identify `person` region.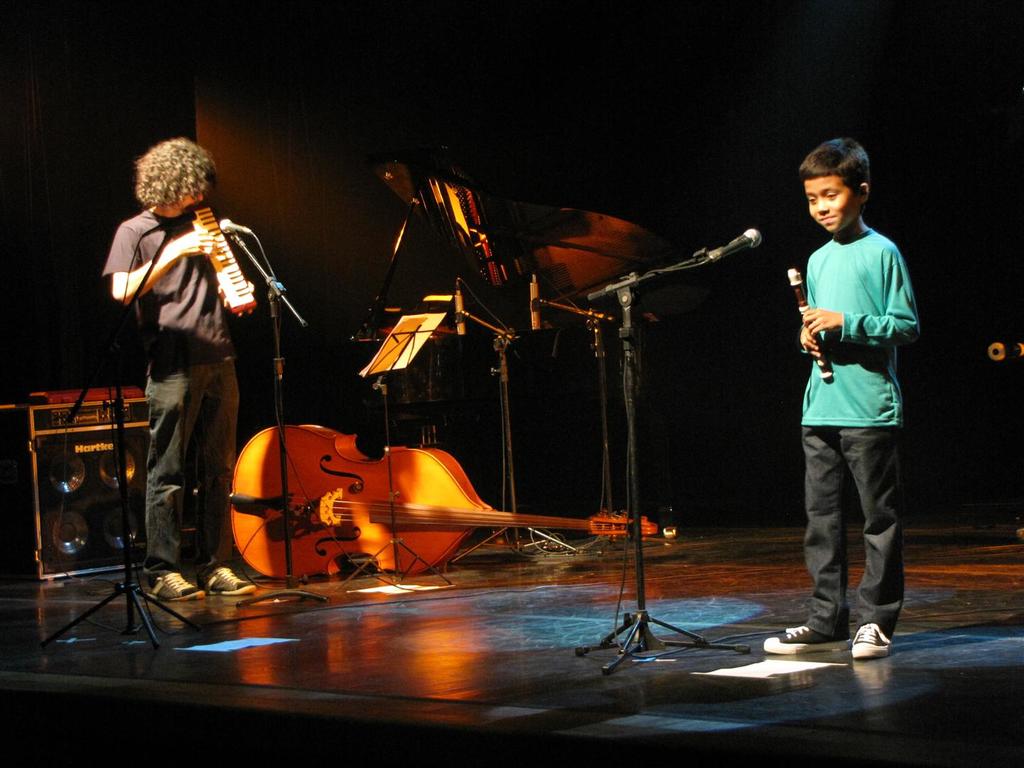
Region: 762,133,924,661.
